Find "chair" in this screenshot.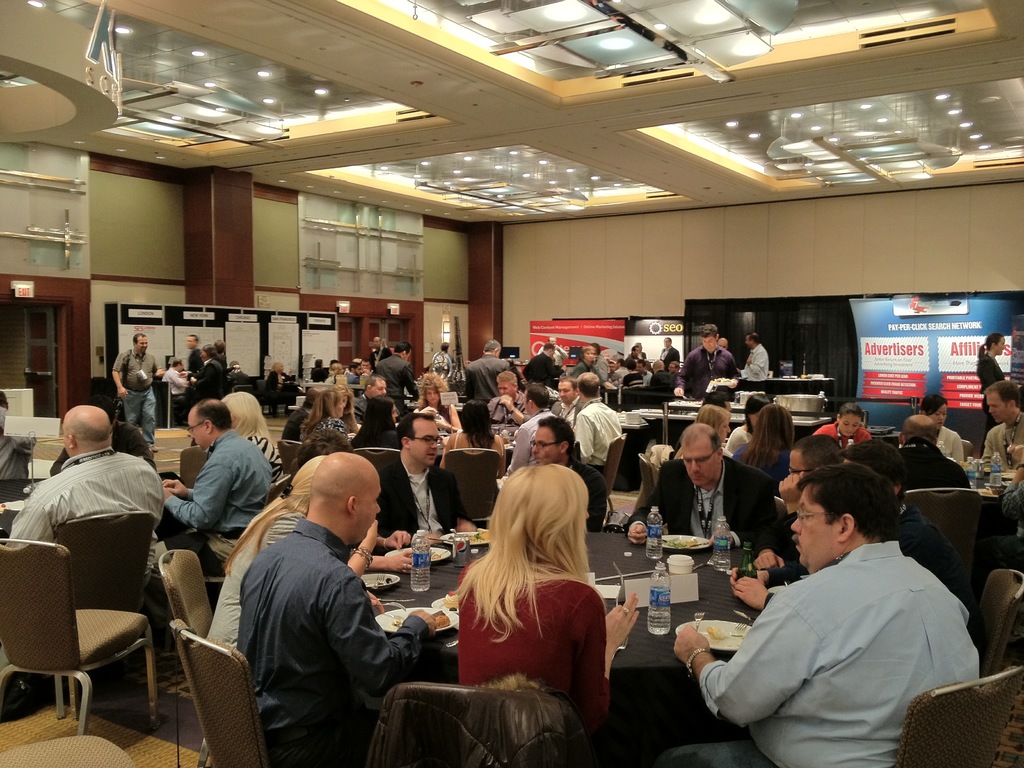
The bounding box for "chair" is [440,444,503,522].
